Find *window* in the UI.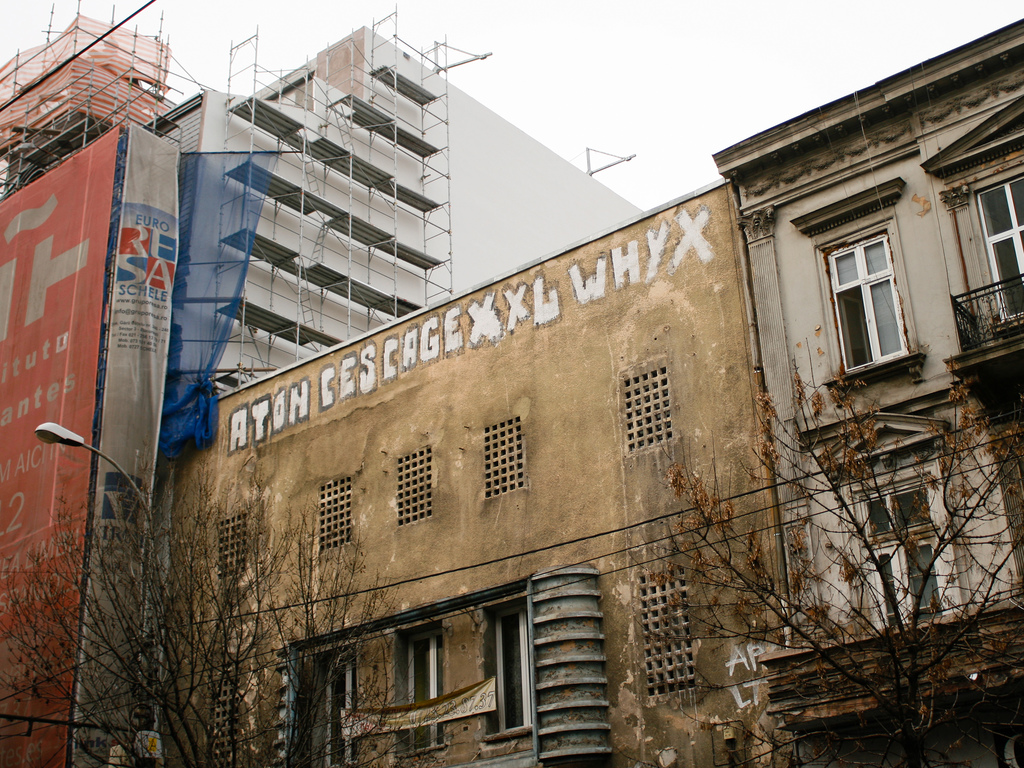
UI element at <box>316,479,355,556</box>.
